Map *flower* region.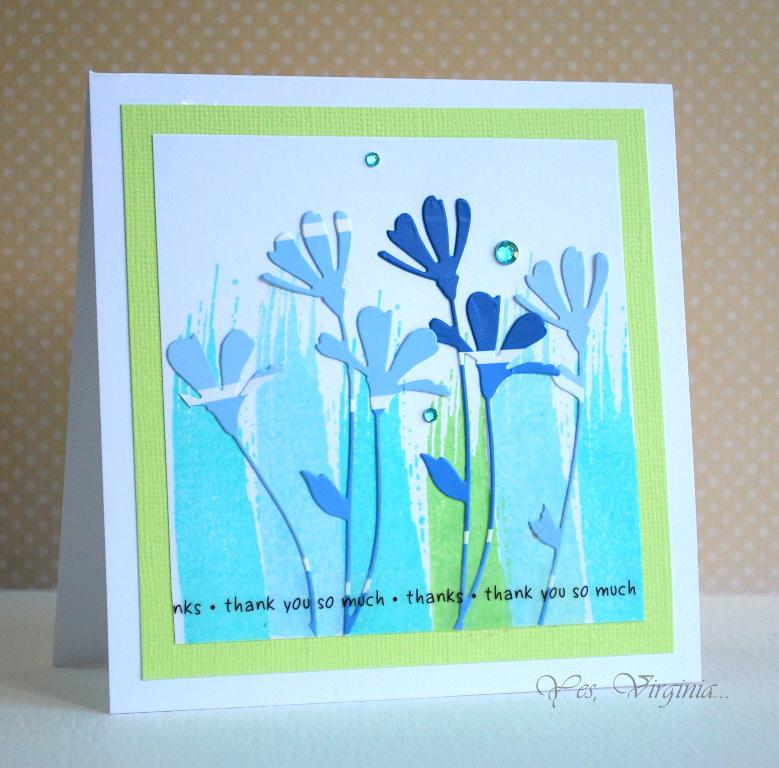
Mapped to region(424, 289, 559, 406).
